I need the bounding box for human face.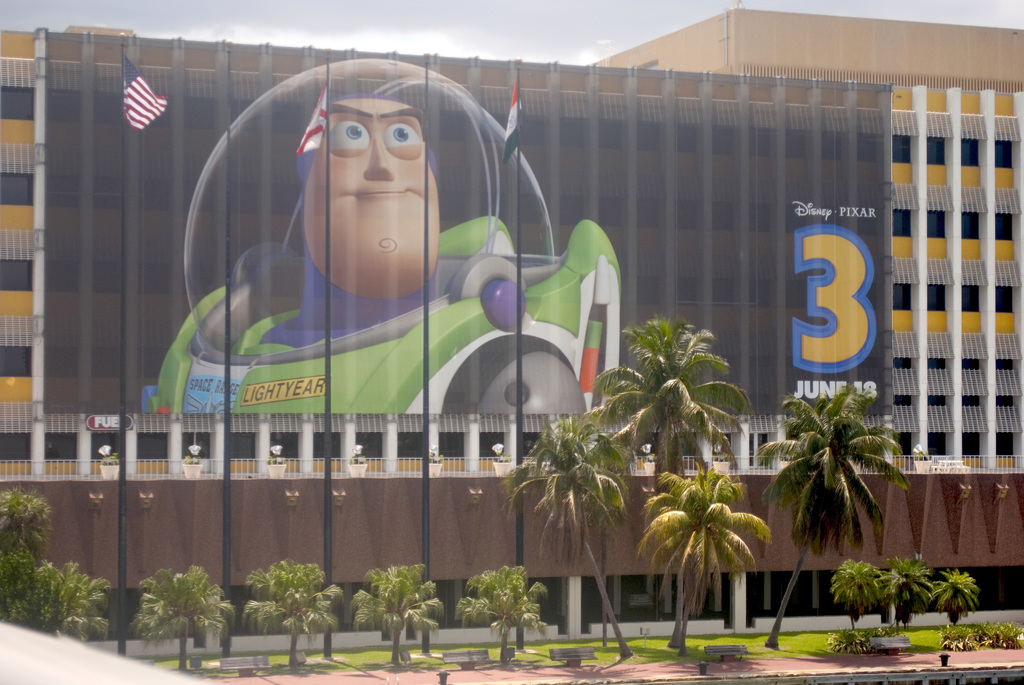
Here it is: x1=305, y1=98, x2=441, y2=299.
